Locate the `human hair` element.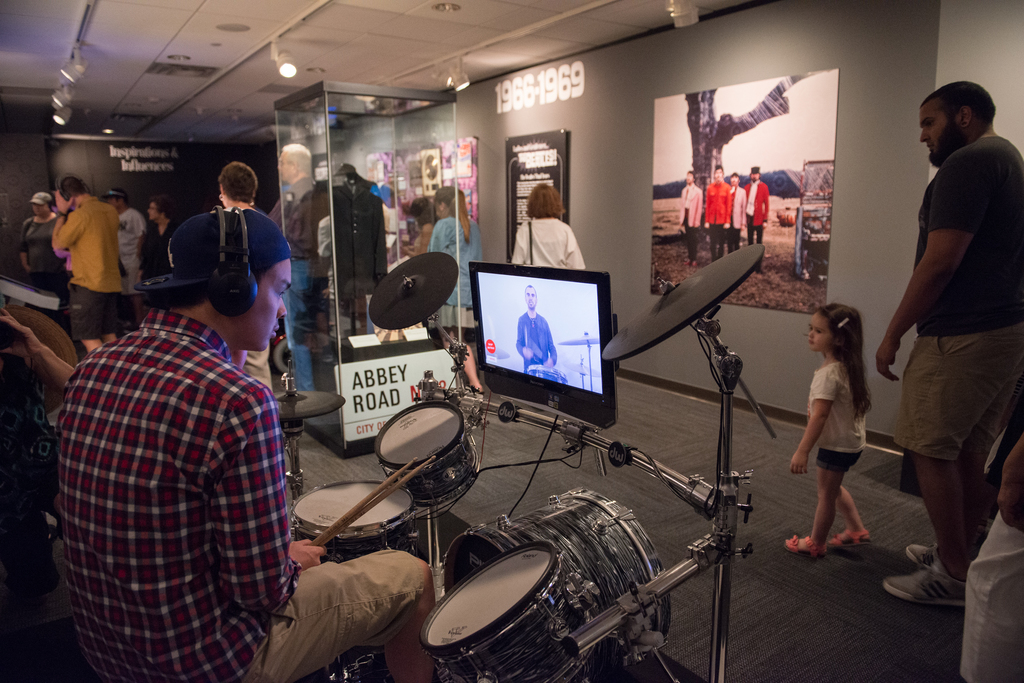
Element bbox: box(924, 79, 997, 130).
